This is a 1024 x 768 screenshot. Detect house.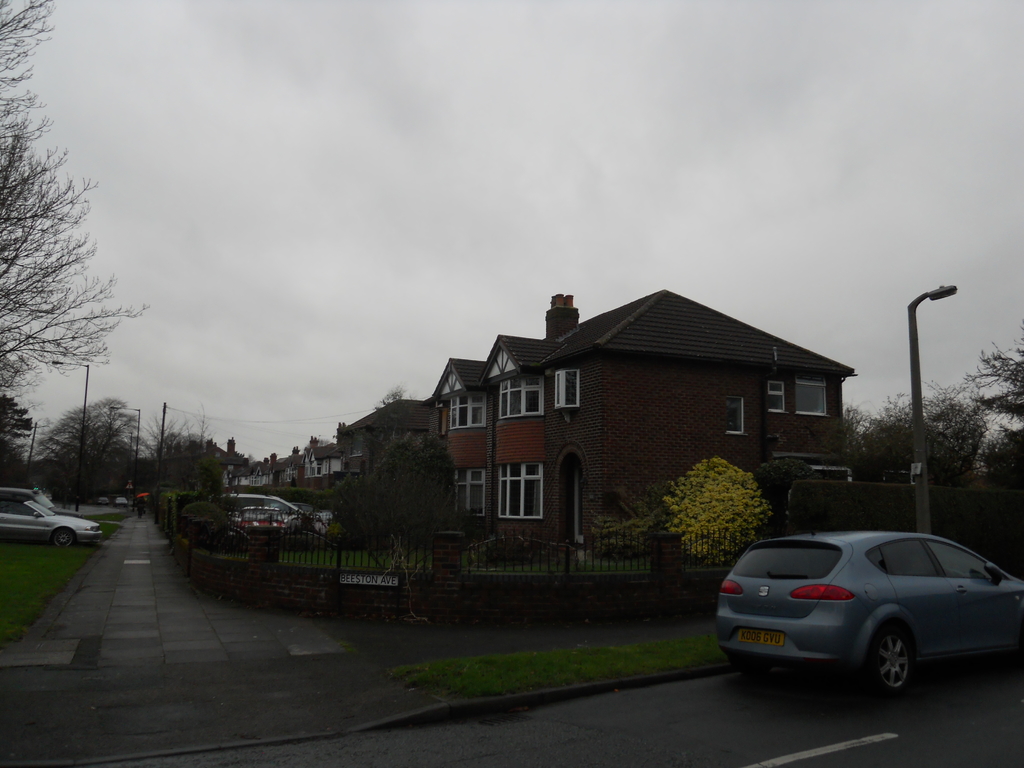
locate(258, 406, 402, 525).
